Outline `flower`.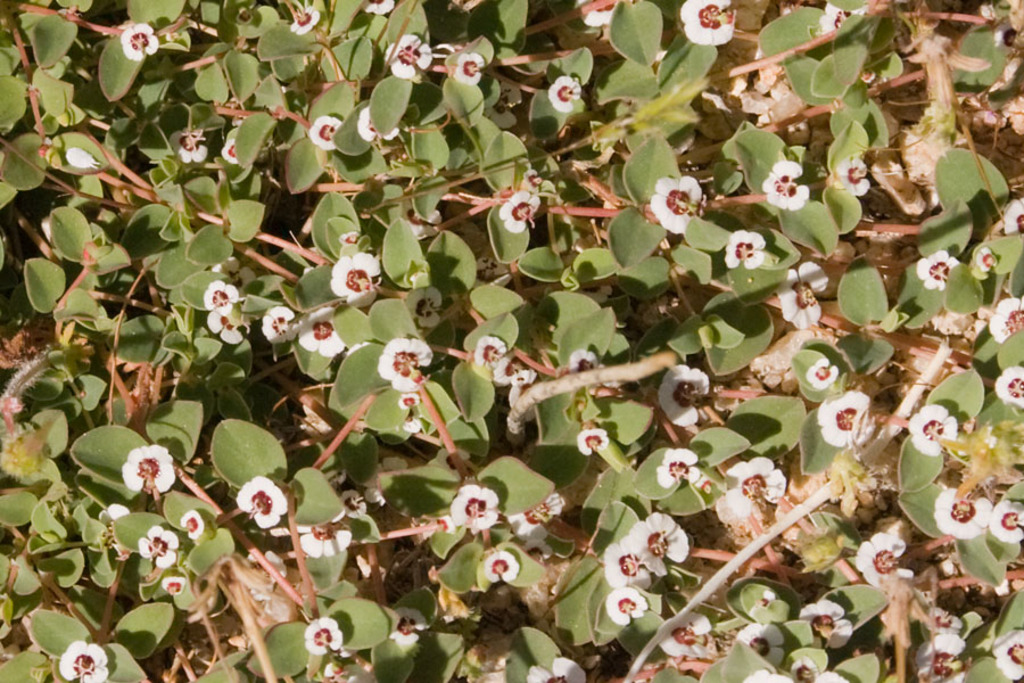
Outline: <region>680, 0, 734, 49</region>.
